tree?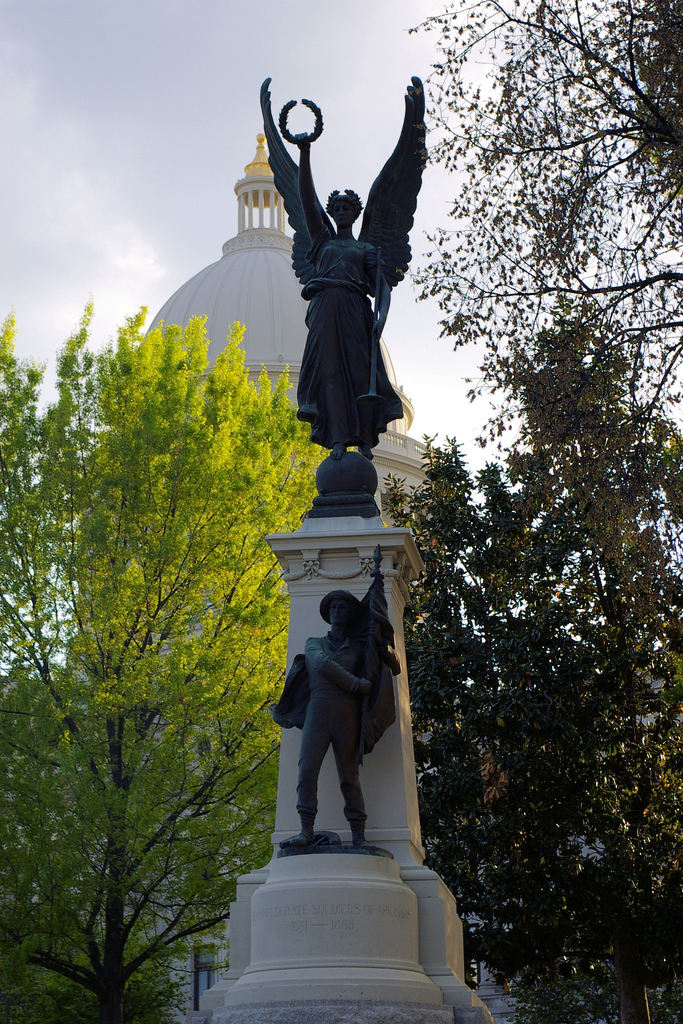
BBox(375, 0, 682, 1023)
